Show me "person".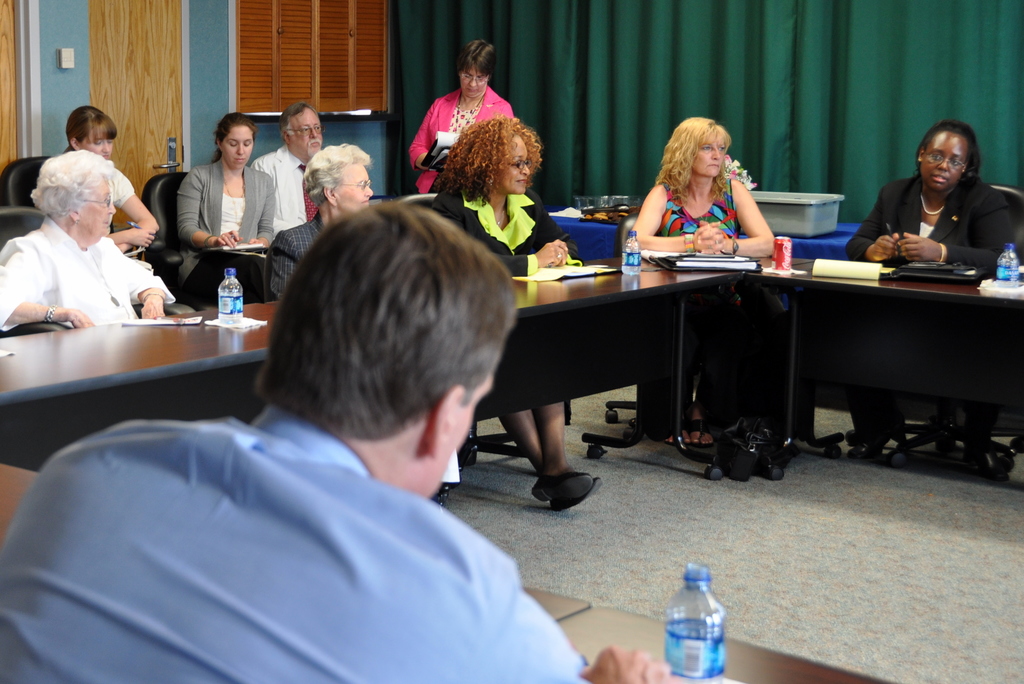
"person" is here: l=620, t=111, r=778, b=270.
